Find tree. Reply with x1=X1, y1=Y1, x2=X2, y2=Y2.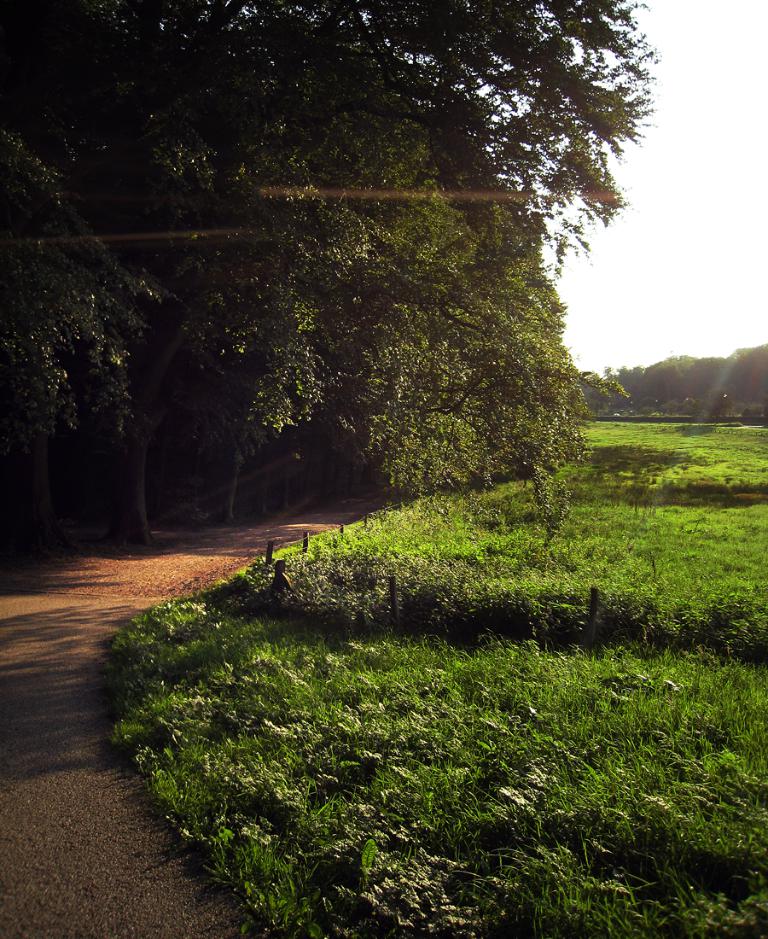
x1=114, y1=140, x2=358, y2=502.
